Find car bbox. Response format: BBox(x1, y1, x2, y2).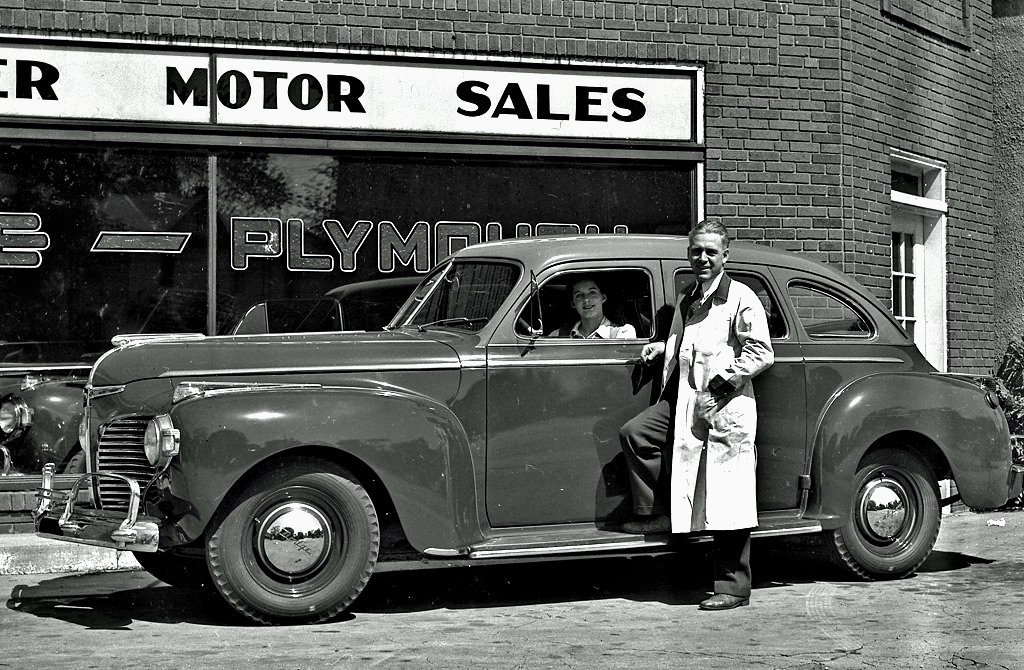
BBox(35, 226, 1023, 629).
